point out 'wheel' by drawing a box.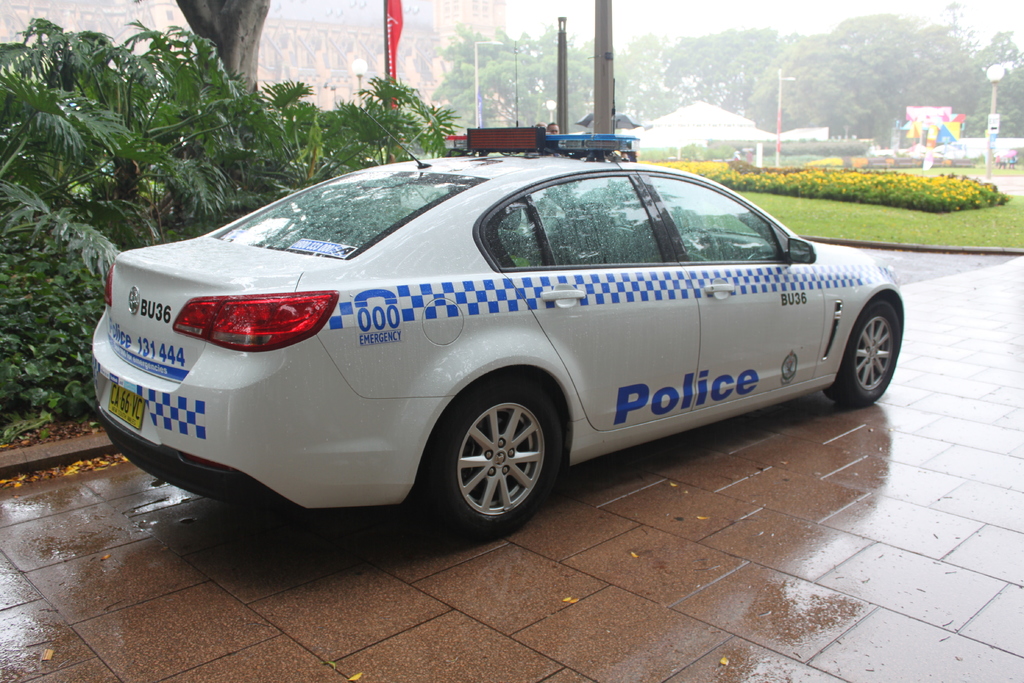
x1=441 y1=390 x2=556 y2=525.
